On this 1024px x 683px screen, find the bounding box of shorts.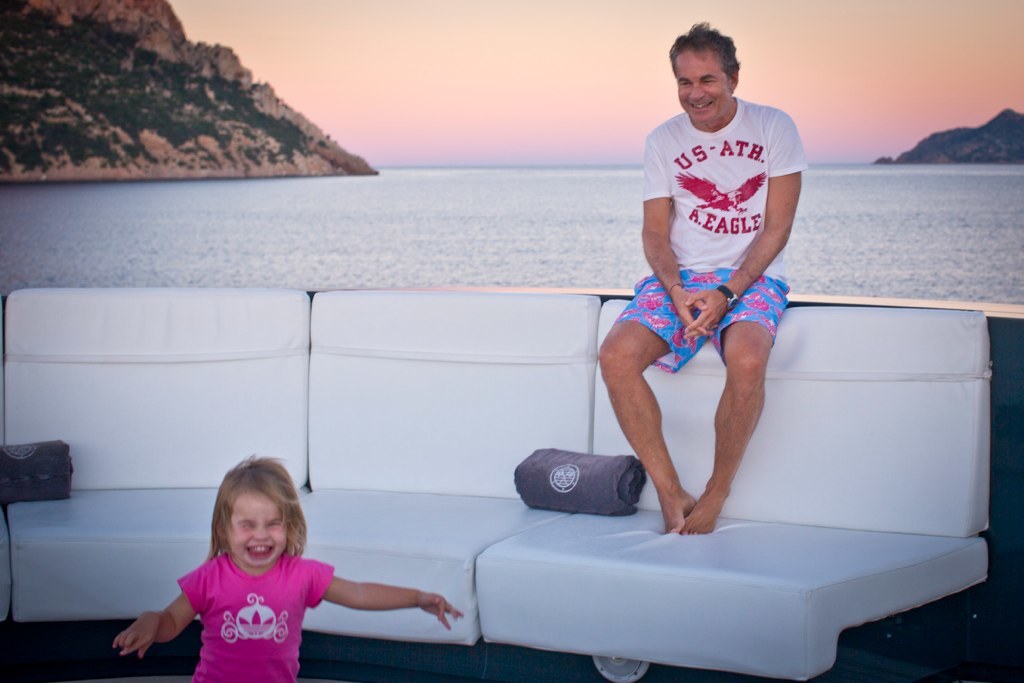
Bounding box: l=646, t=249, r=798, b=393.
